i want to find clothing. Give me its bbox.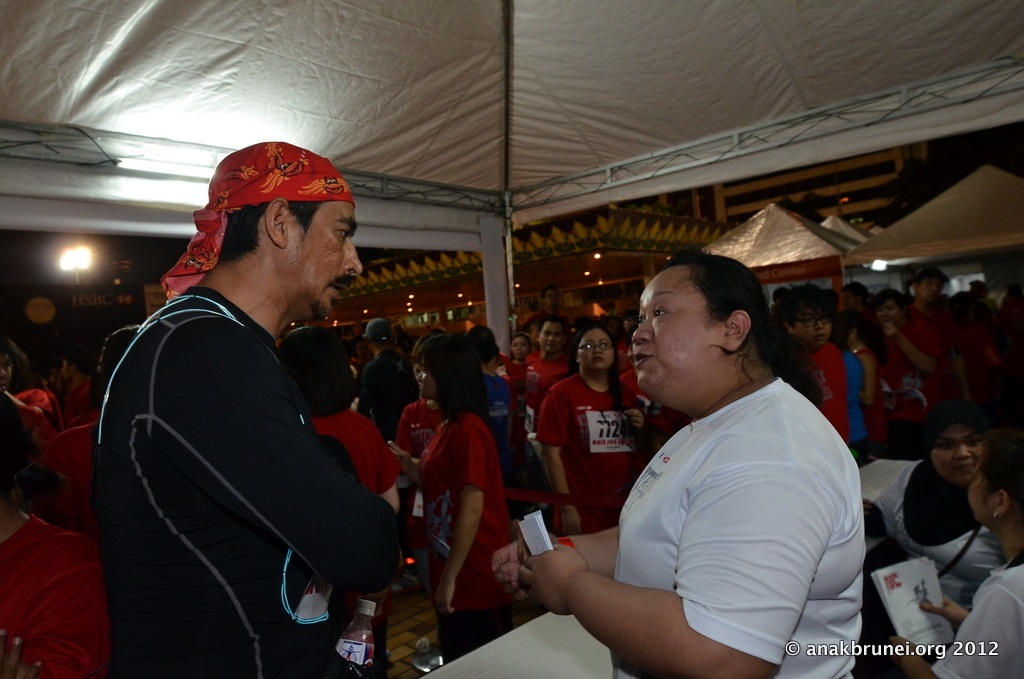
[867, 457, 1006, 606].
